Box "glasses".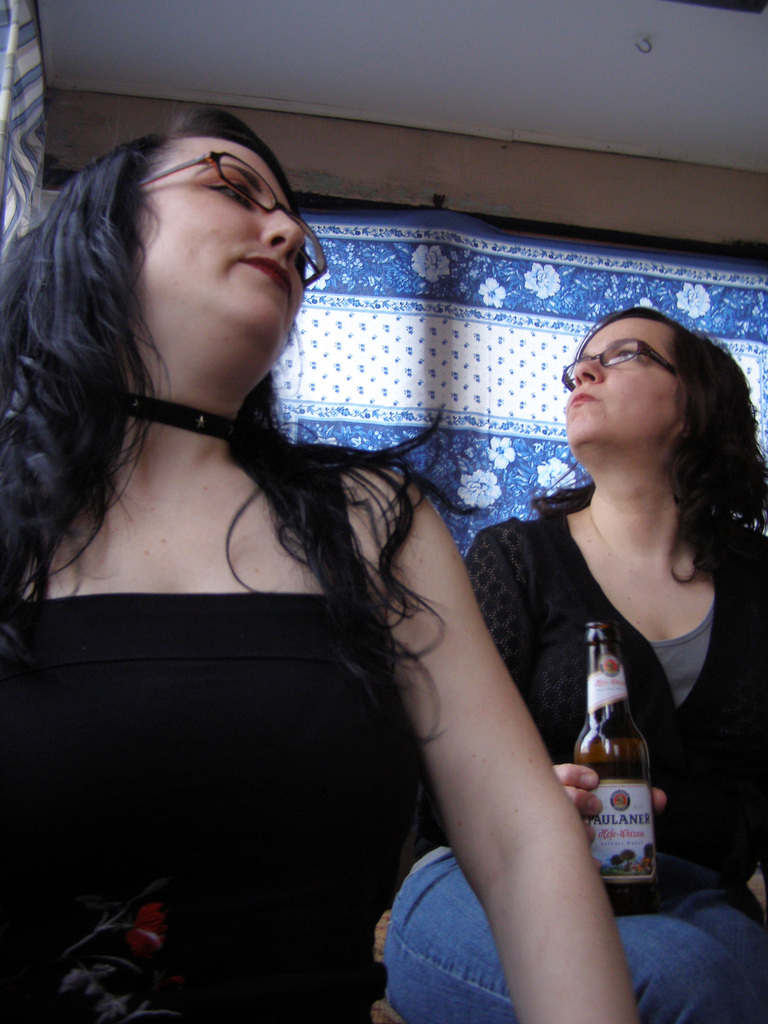
[557, 339, 694, 378].
